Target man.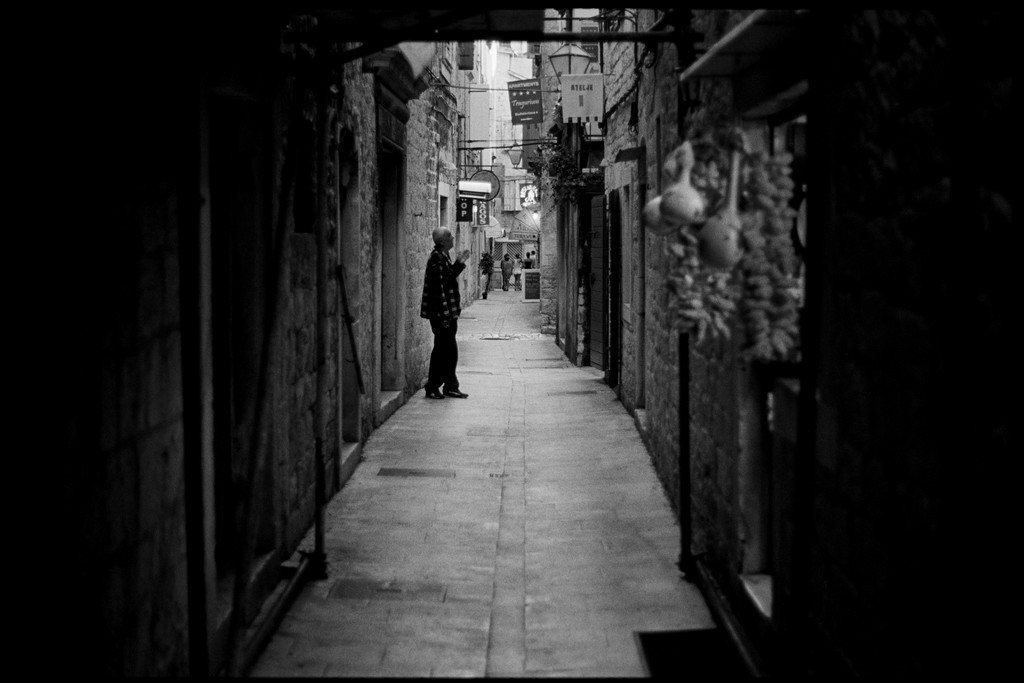
Target region: locate(404, 215, 471, 390).
